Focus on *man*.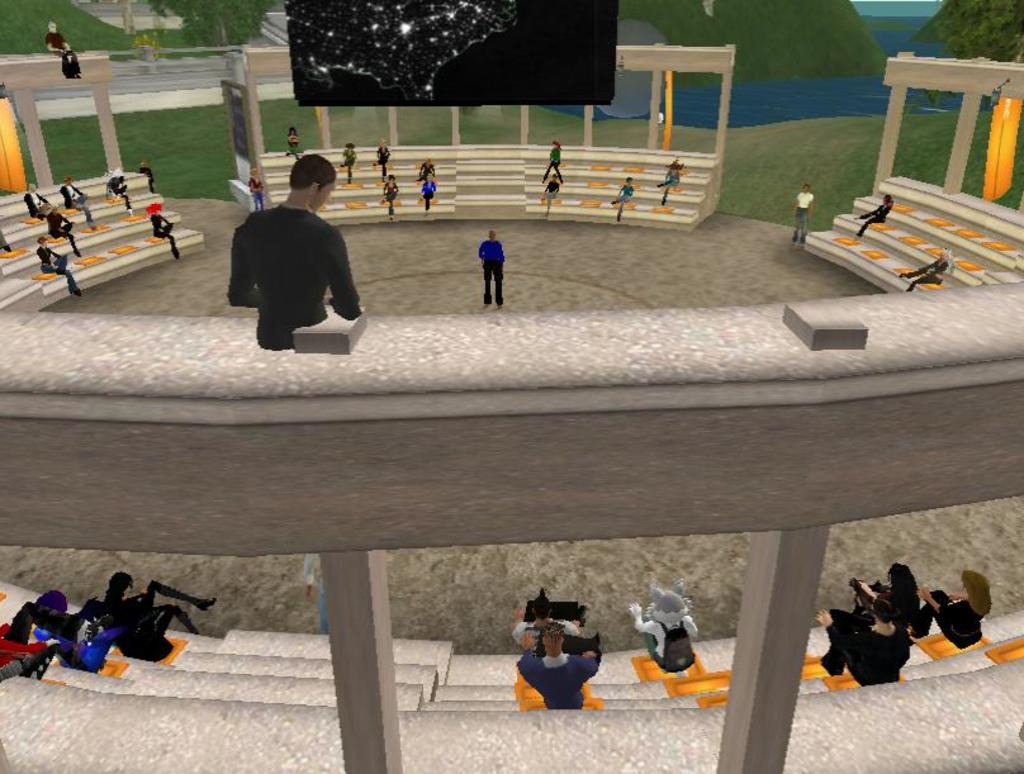
Focused at BBox(796, 184, 809, 243).
